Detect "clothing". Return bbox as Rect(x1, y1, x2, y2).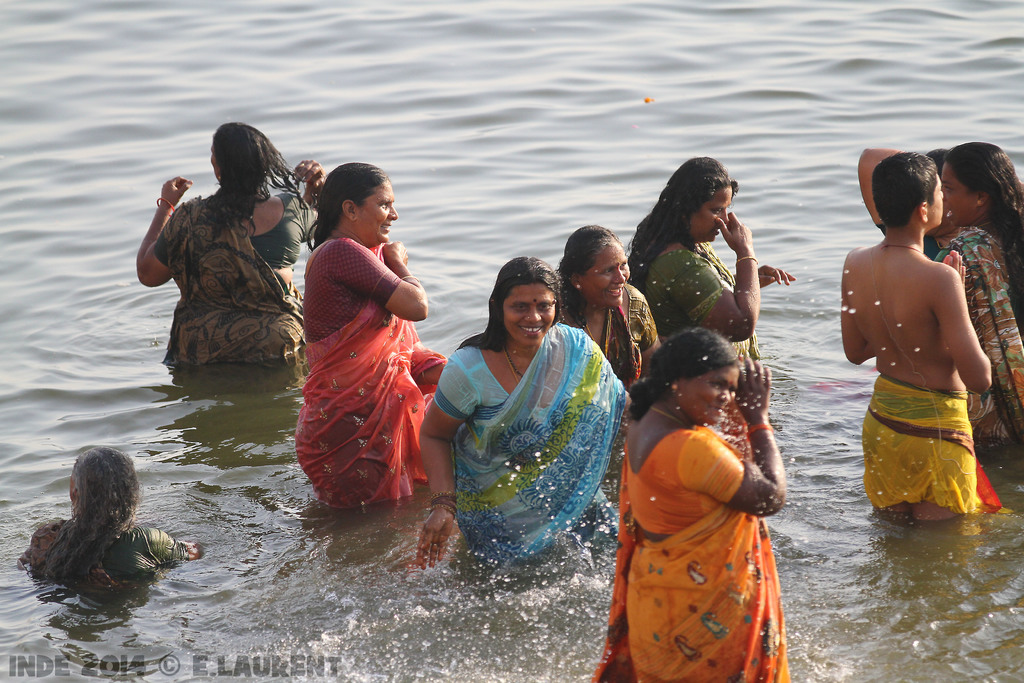
Rect(447, 331, 622, 557).
